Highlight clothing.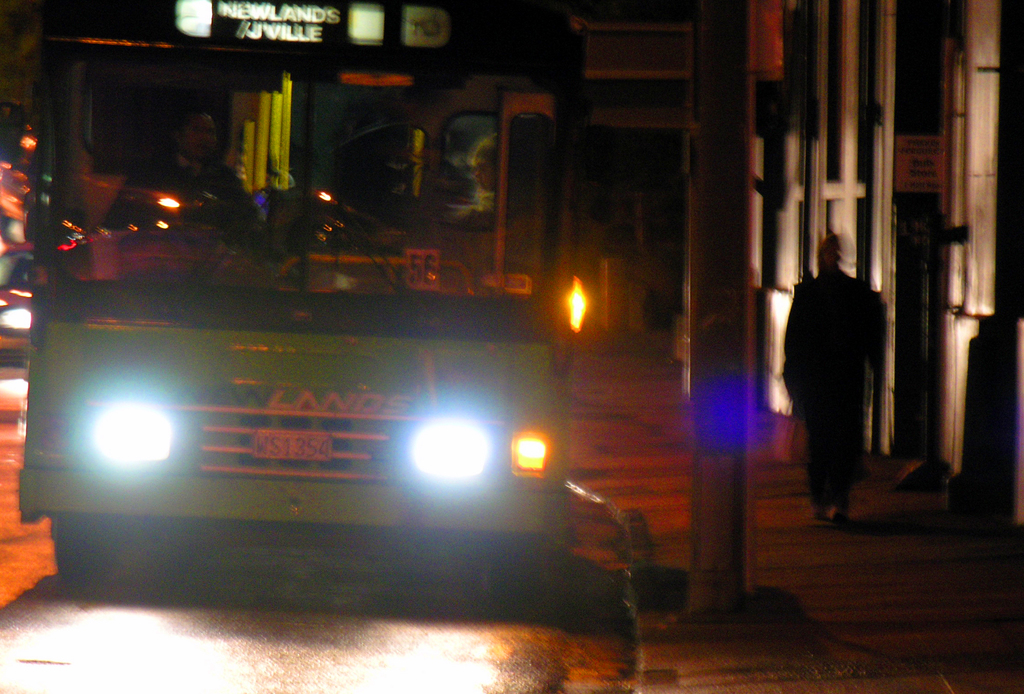
Highlighted region: [left=783, top=271, right=885, bottom=504].
